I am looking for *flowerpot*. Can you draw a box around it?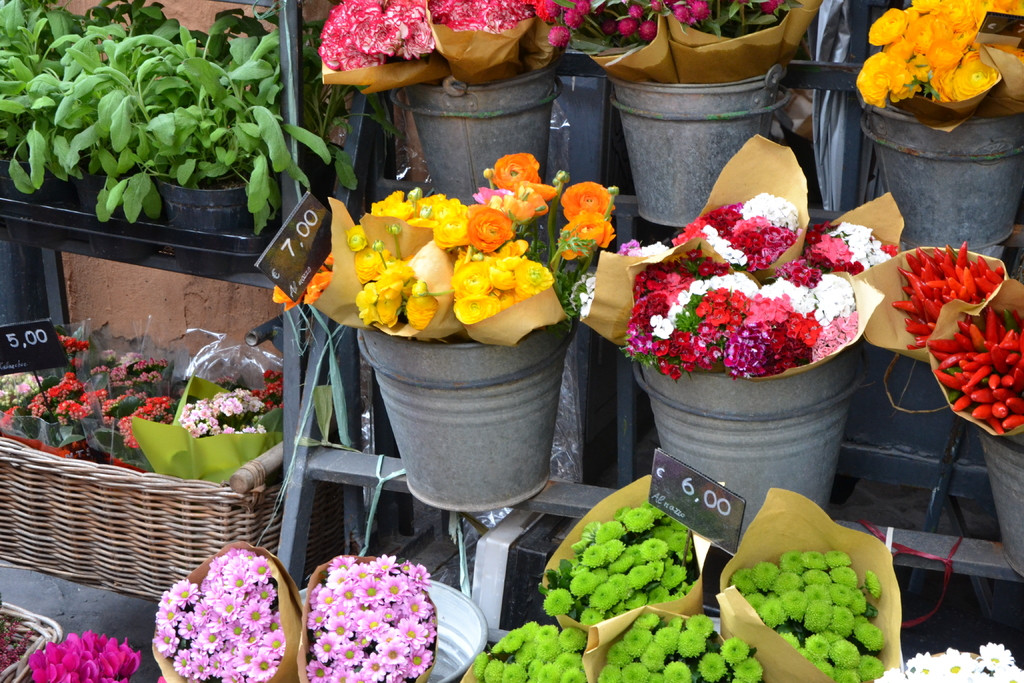
Sure, the bounding box is left=856, top=95, right=1023, bottom=254.
